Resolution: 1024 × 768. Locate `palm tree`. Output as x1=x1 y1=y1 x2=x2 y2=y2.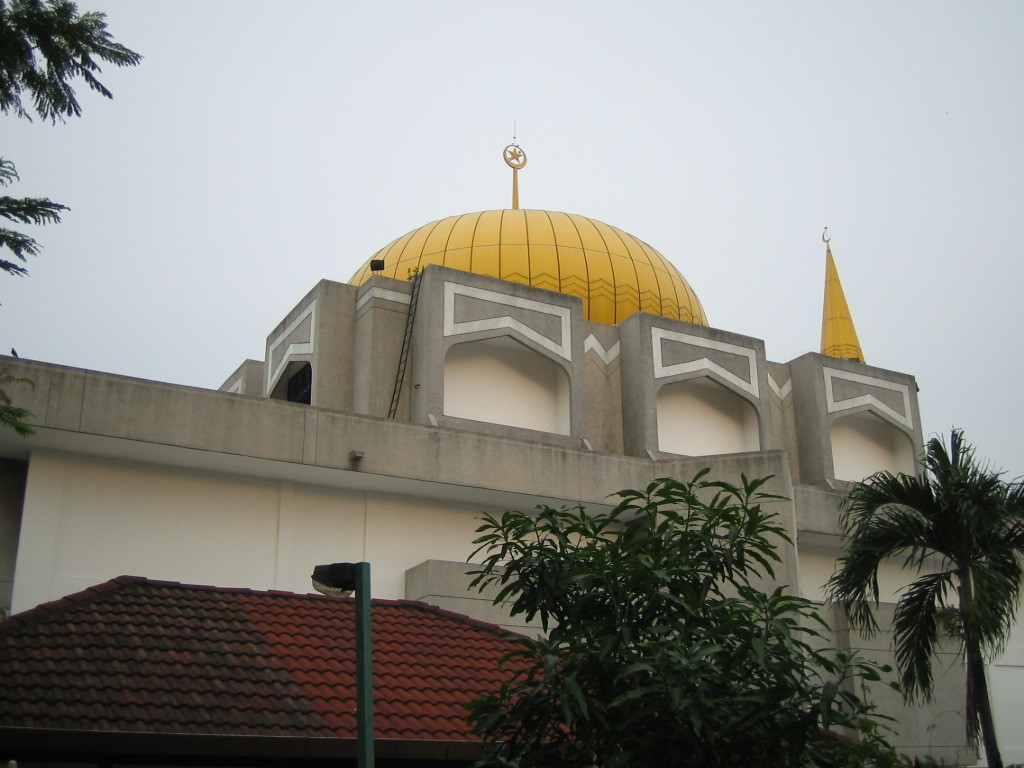
x1=0 y1=11 x2=108 y2=253.
